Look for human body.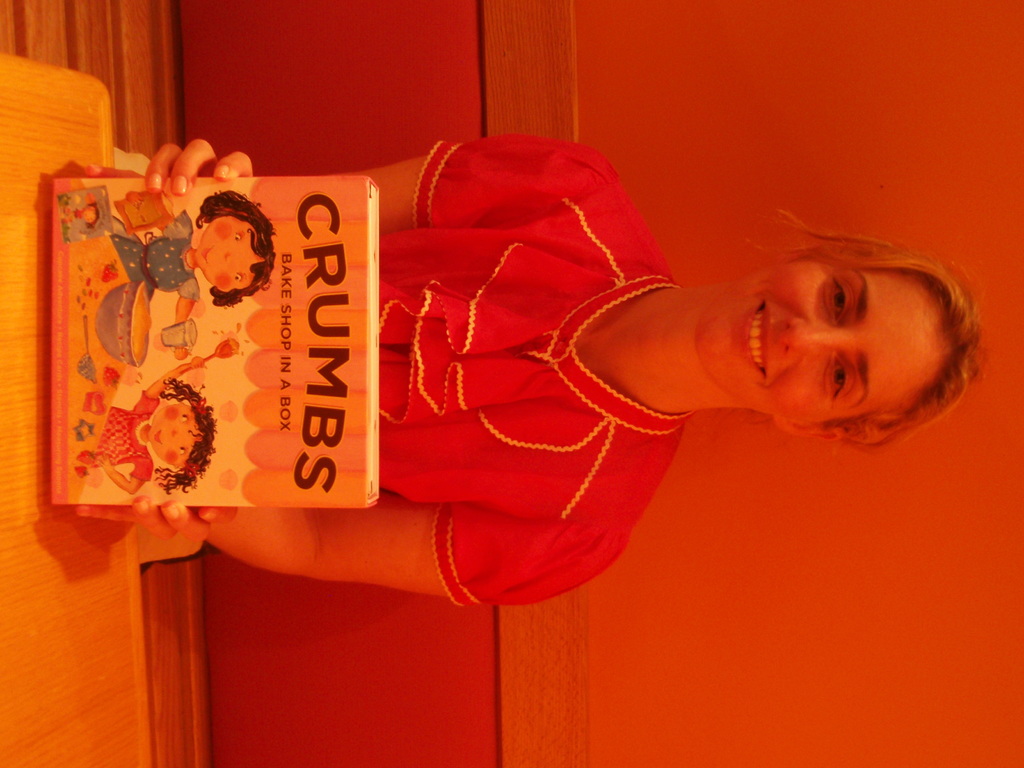
Found: x1=108 y1=192 x2=274 y2=358.
